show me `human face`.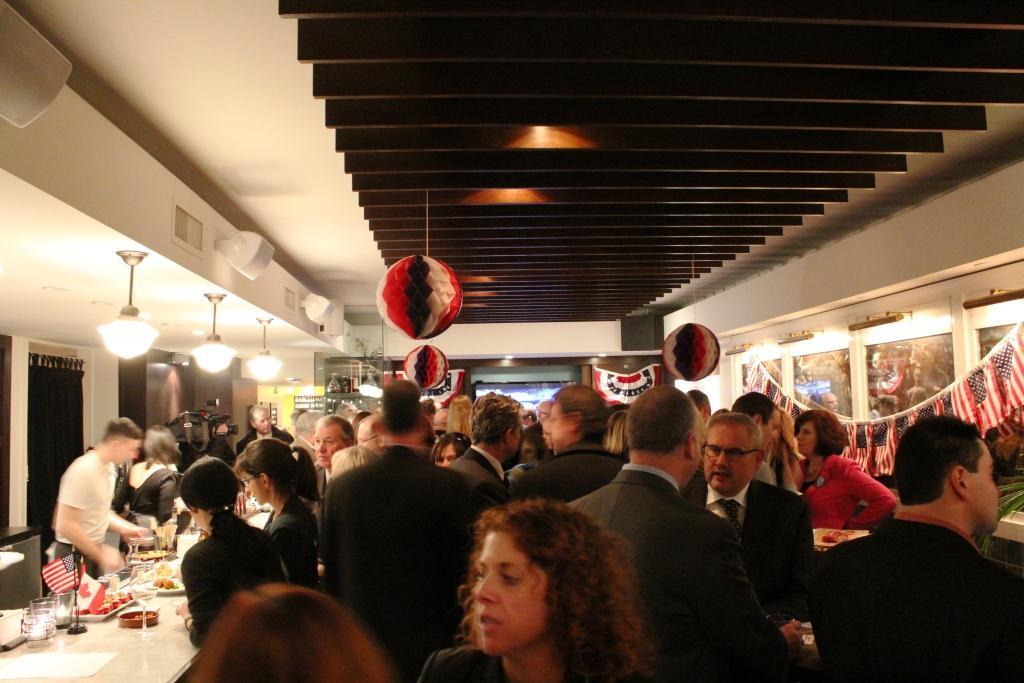
`human face` is here: 702, 419, 757, 497.
